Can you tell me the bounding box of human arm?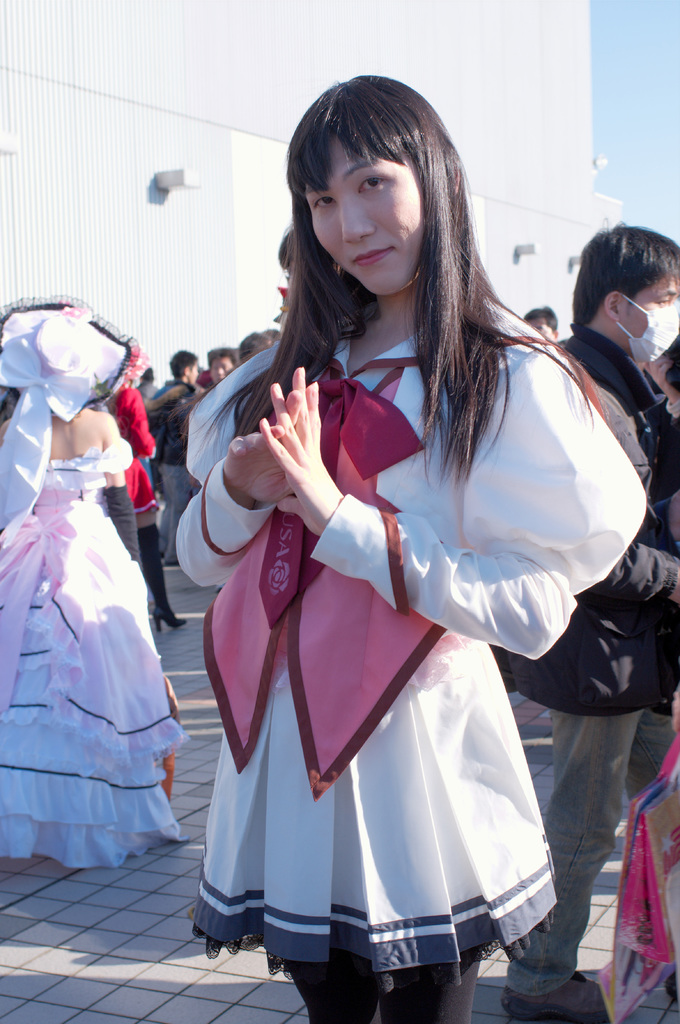
locate(95, 413, 139, 564).
